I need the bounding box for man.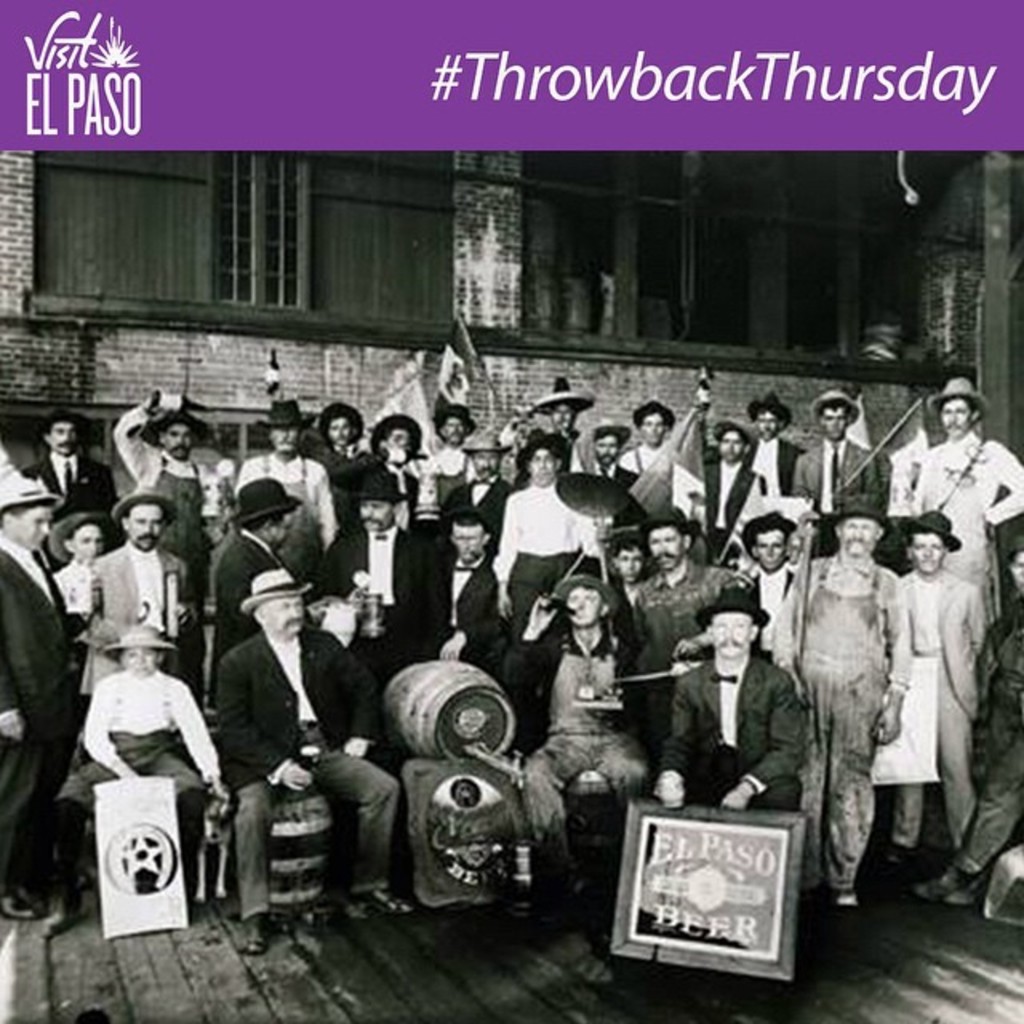
Here it is: (629, 514, 741, 701).
